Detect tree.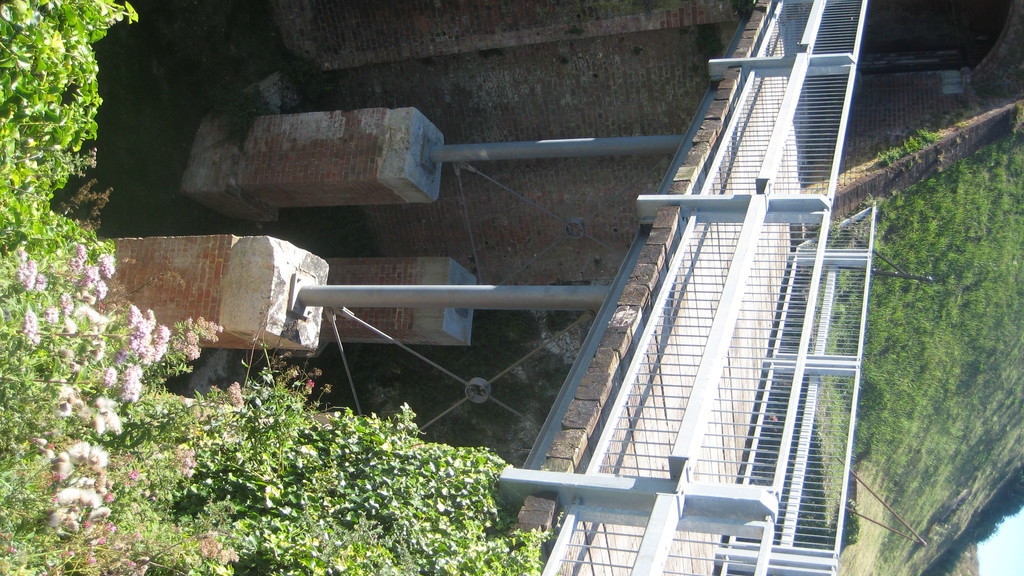
Detected at {"x1": 0, "y1": 0, "x2": 547, "y2": 575}.
